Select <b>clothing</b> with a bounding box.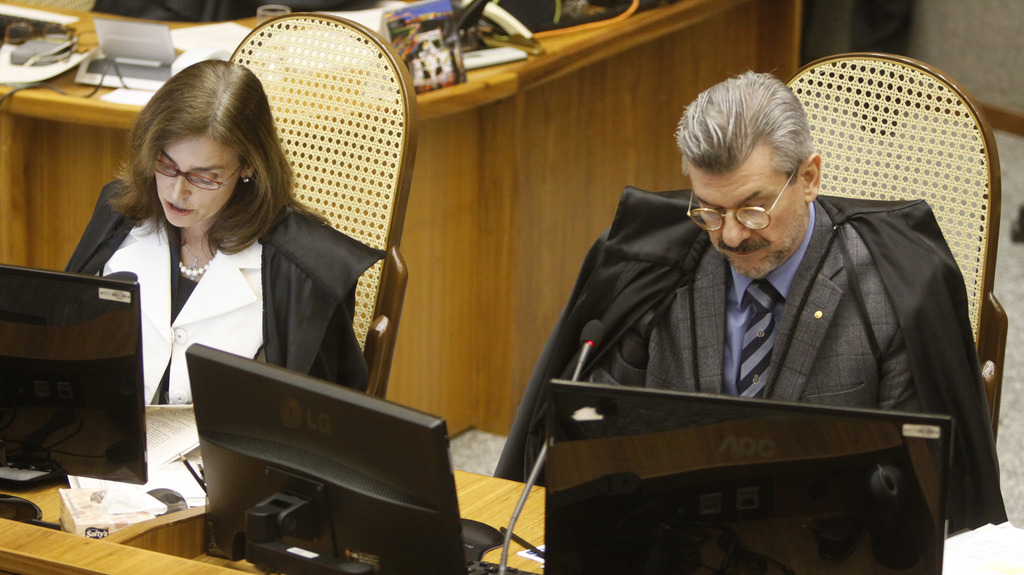
box=[54, 206, 397, 409].
